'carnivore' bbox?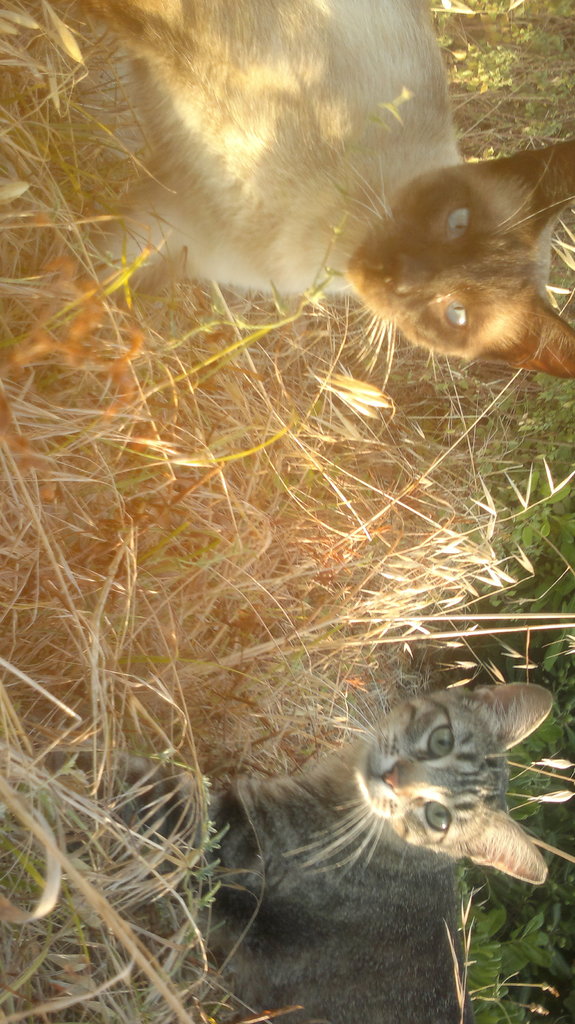
{"left": 177, "top": 663, "right": 563, "bottom": 1009}
